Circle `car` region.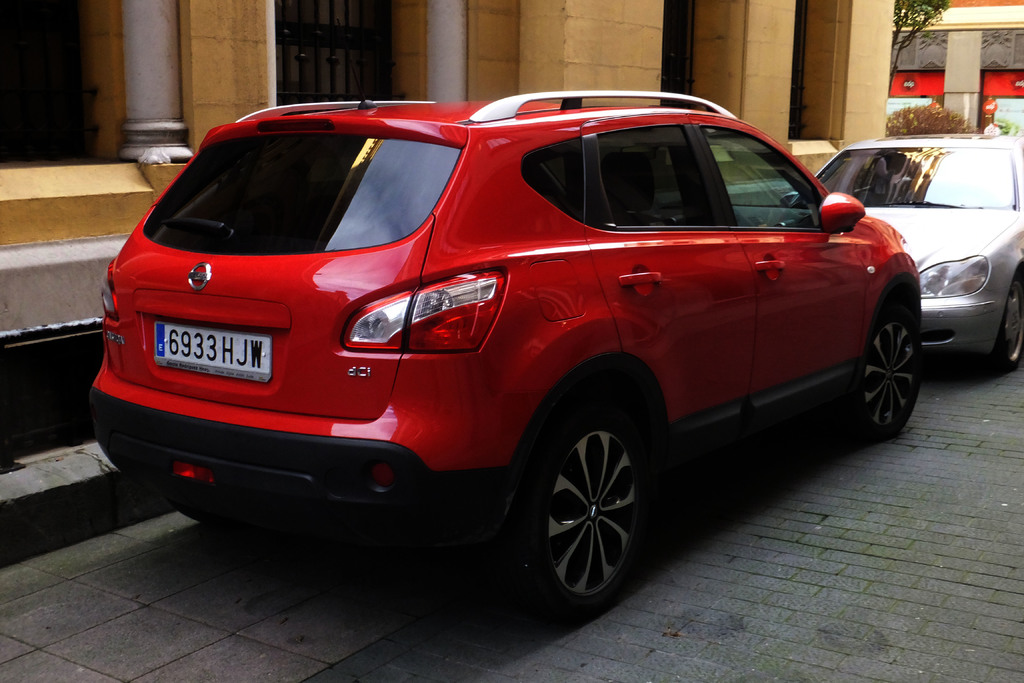
Region: (89,85,920,613).
